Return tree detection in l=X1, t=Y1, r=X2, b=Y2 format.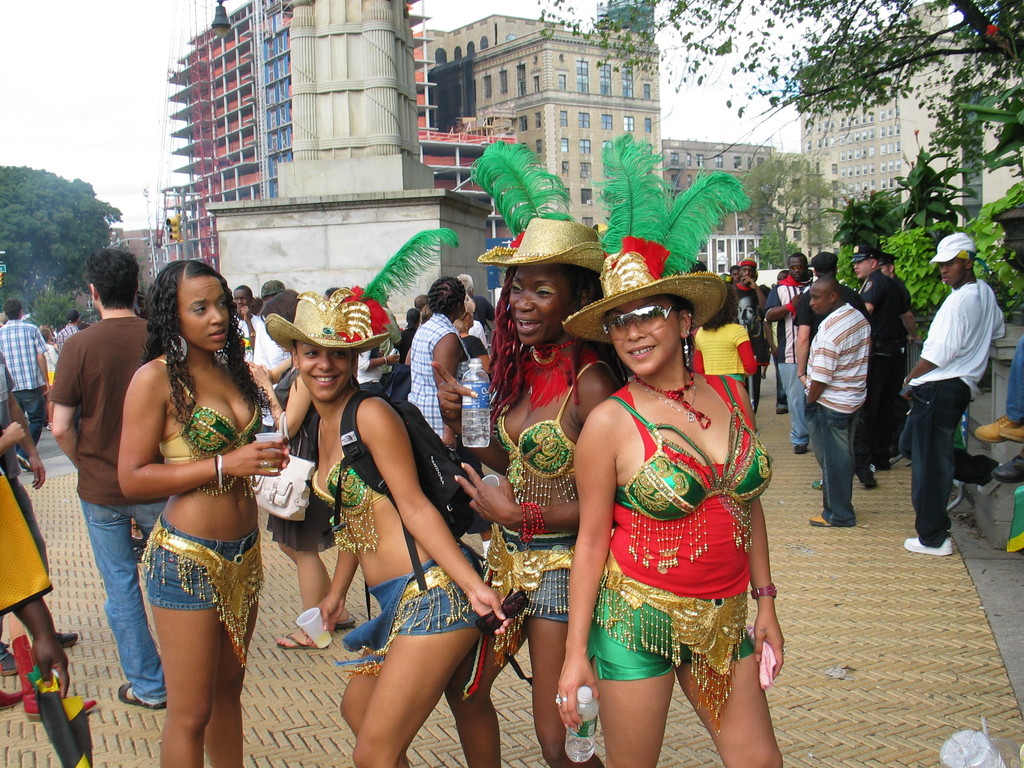
l=27, t=292, r=93, b=339.
